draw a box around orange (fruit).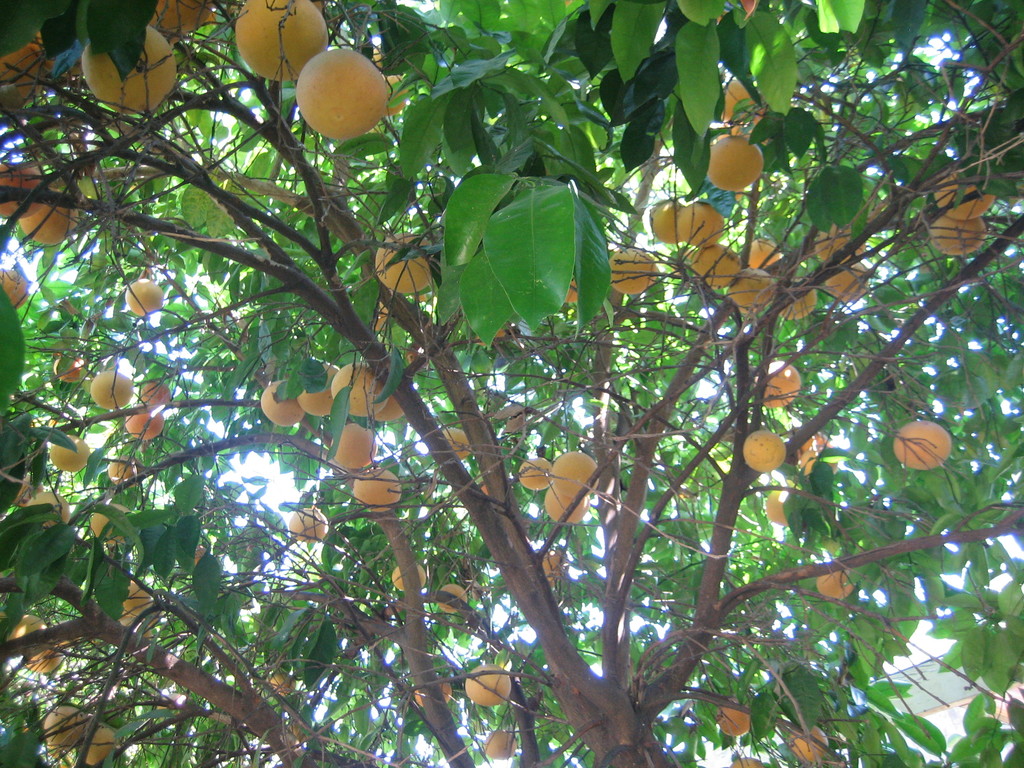
331:362:378:426.
